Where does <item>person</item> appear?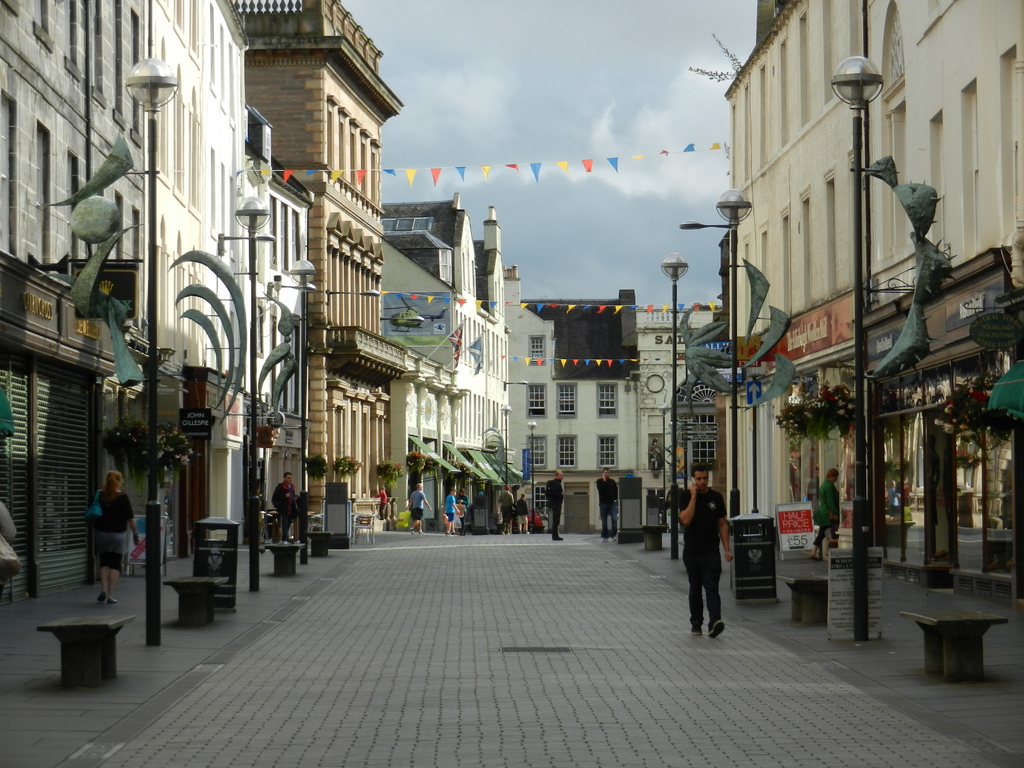
Appears at 513/487/536/535.
